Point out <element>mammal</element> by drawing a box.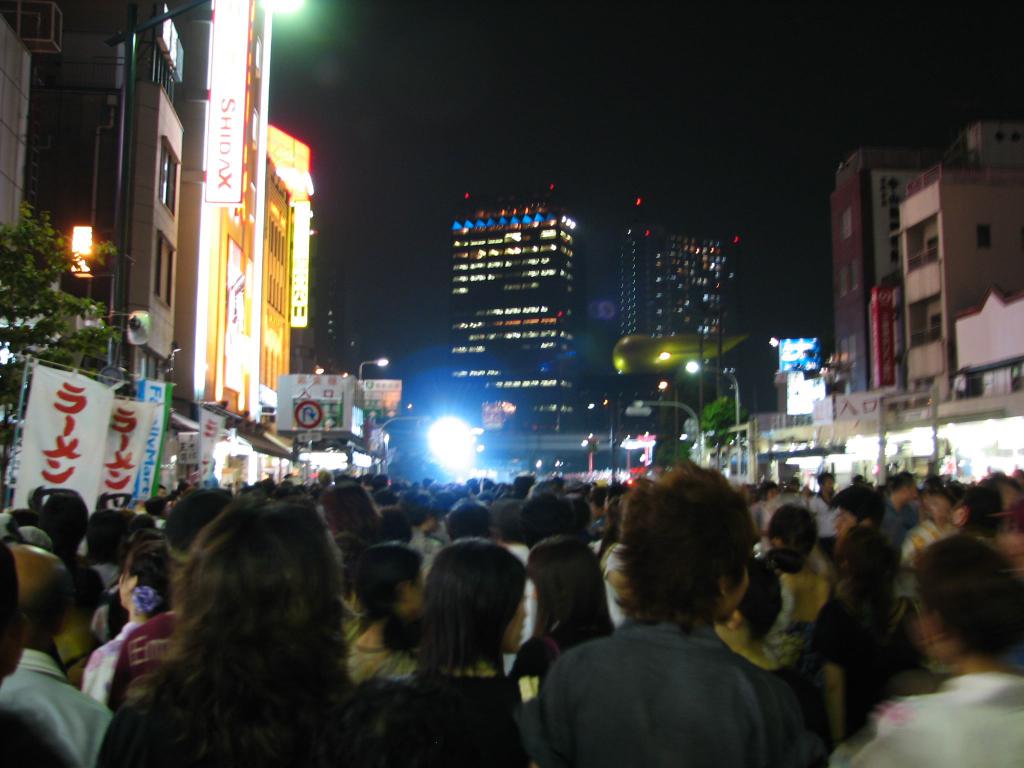
region(511, 463, 804, 767).
